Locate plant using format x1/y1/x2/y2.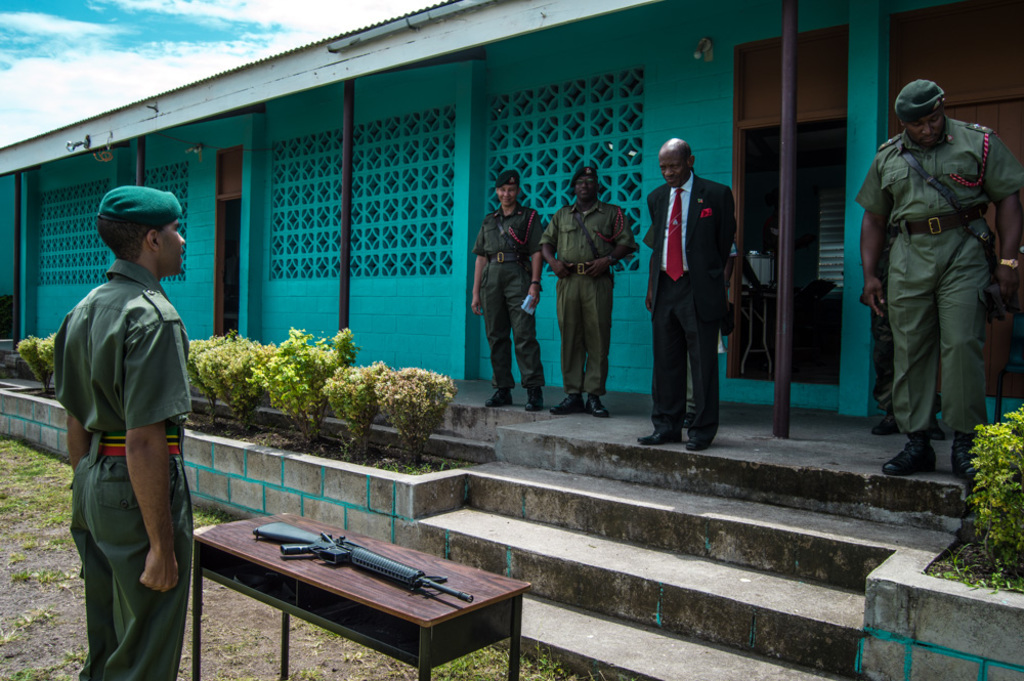
327/357/380/457.
